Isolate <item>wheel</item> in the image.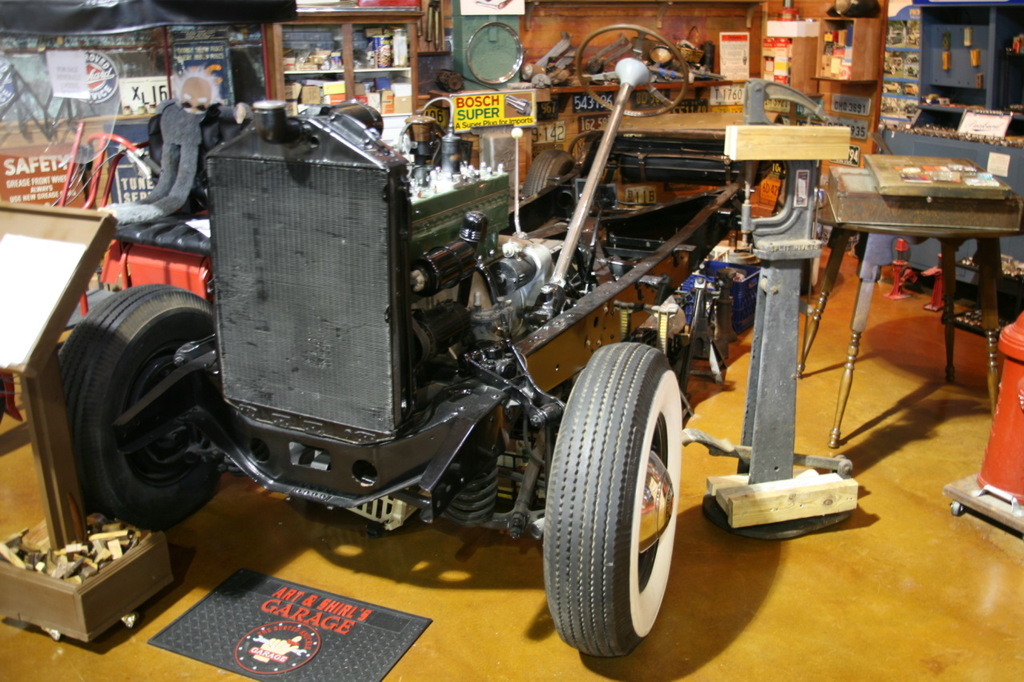
Isolated region: 552:353:690:650.
